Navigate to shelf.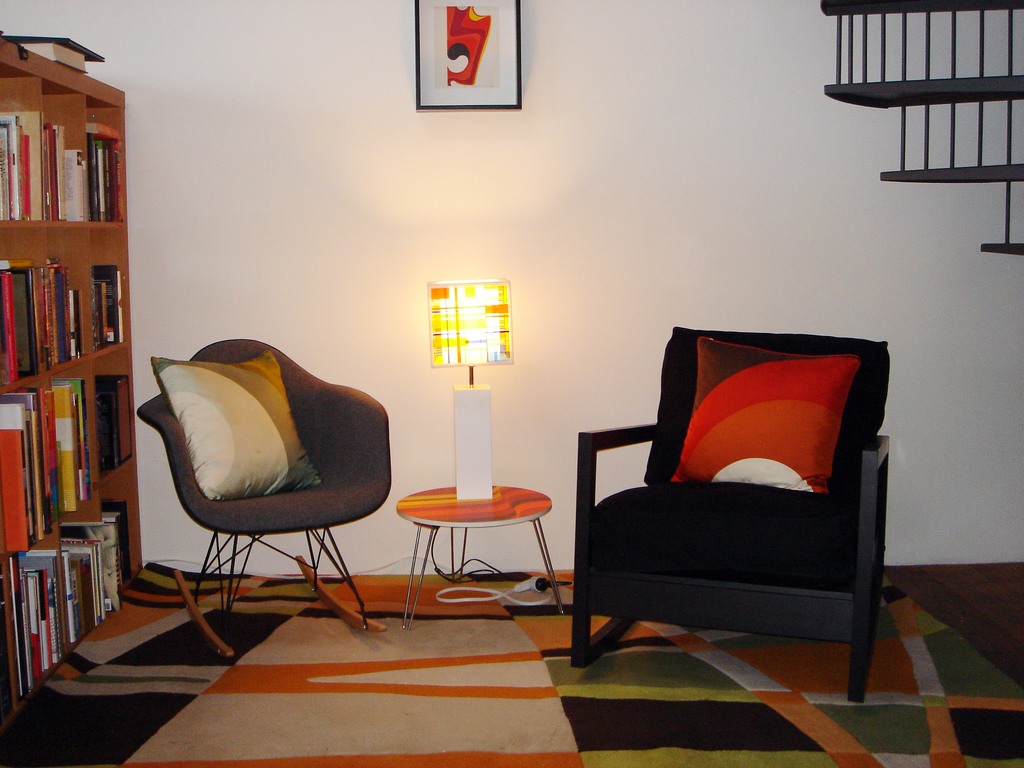
Navigation target: bbox(819, 0, 1023, 257).
